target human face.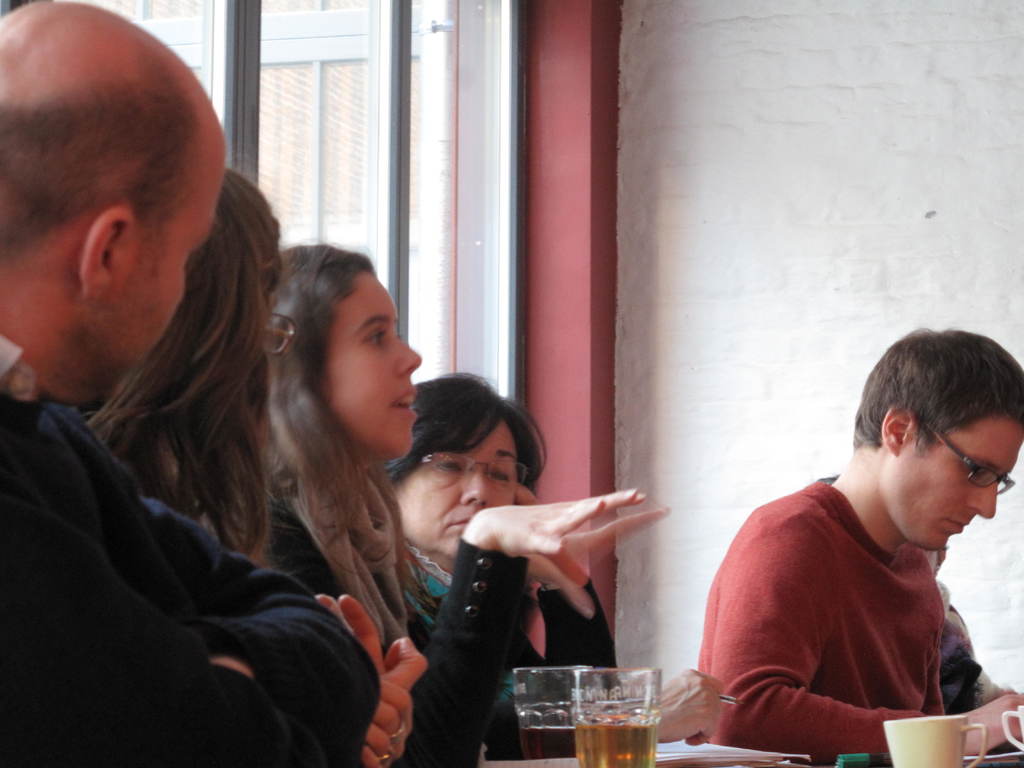
Target region: x1=880, y1=410, x2=1023, y2=553.
